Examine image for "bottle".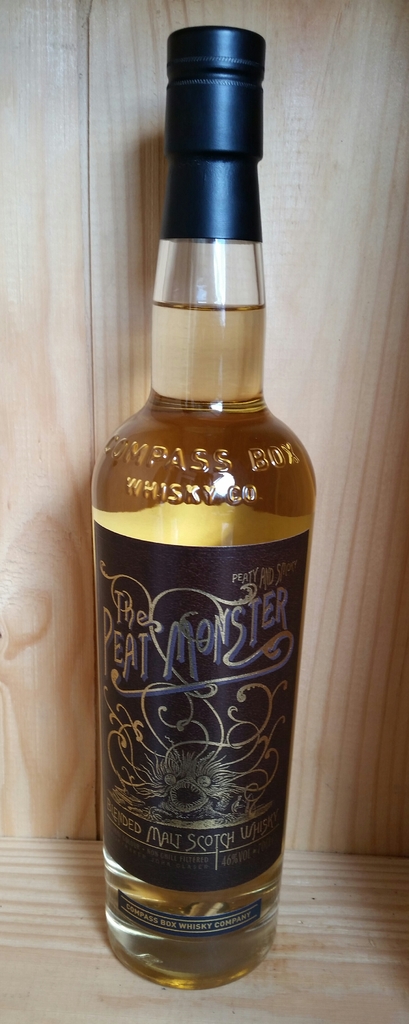
Examination result: rect(88, 26, 315, 991).
